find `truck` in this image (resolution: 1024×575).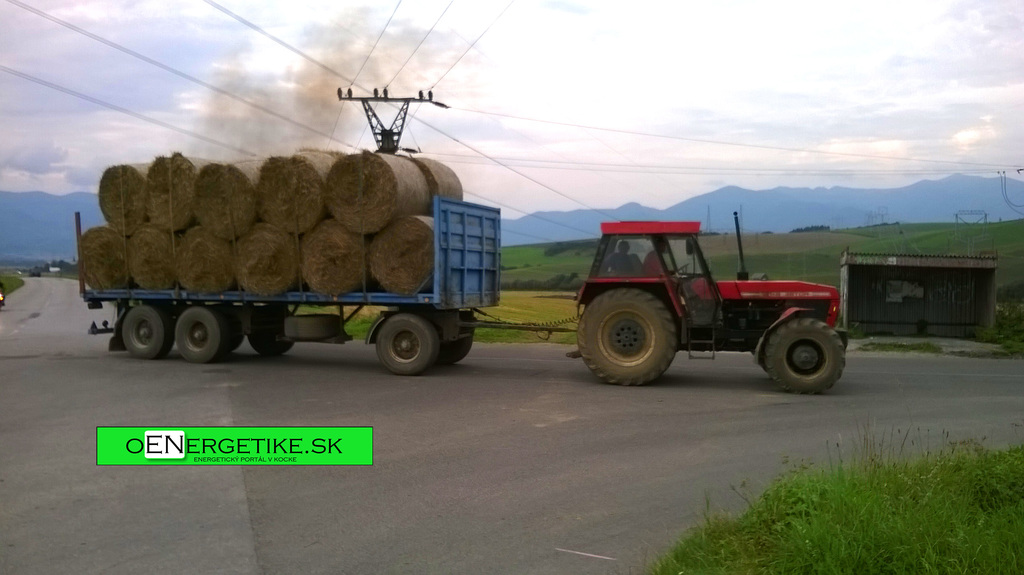
(77, 159, 506, 370).
